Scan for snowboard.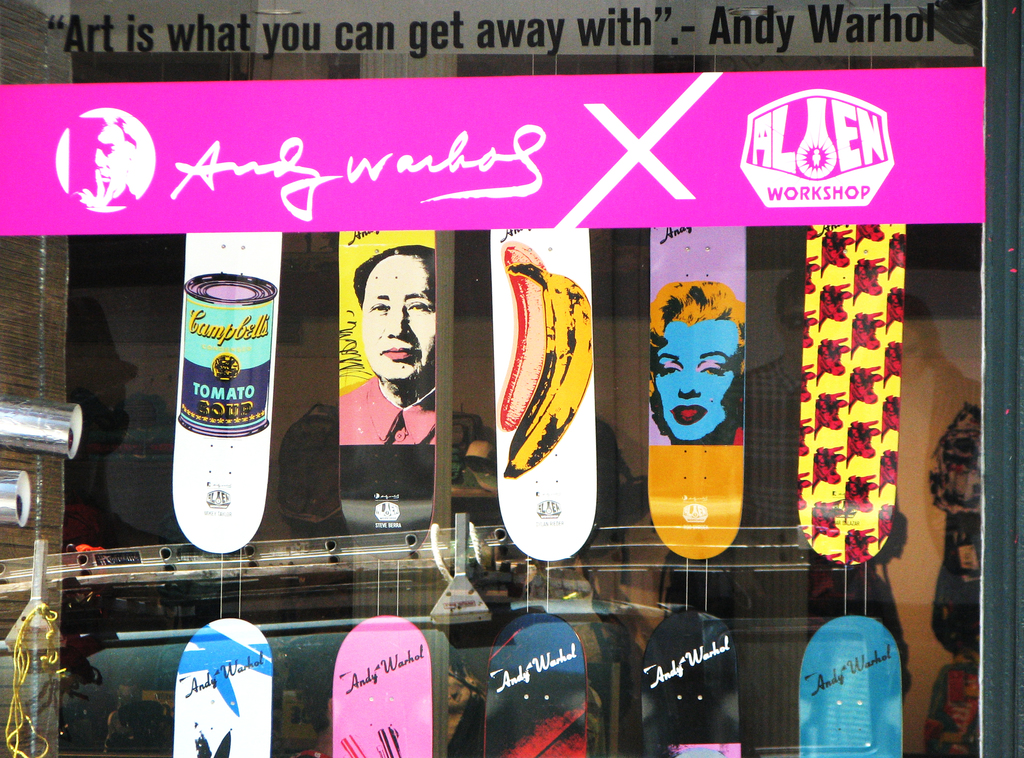
Scan result: detection(794, 228, 901, 575).
